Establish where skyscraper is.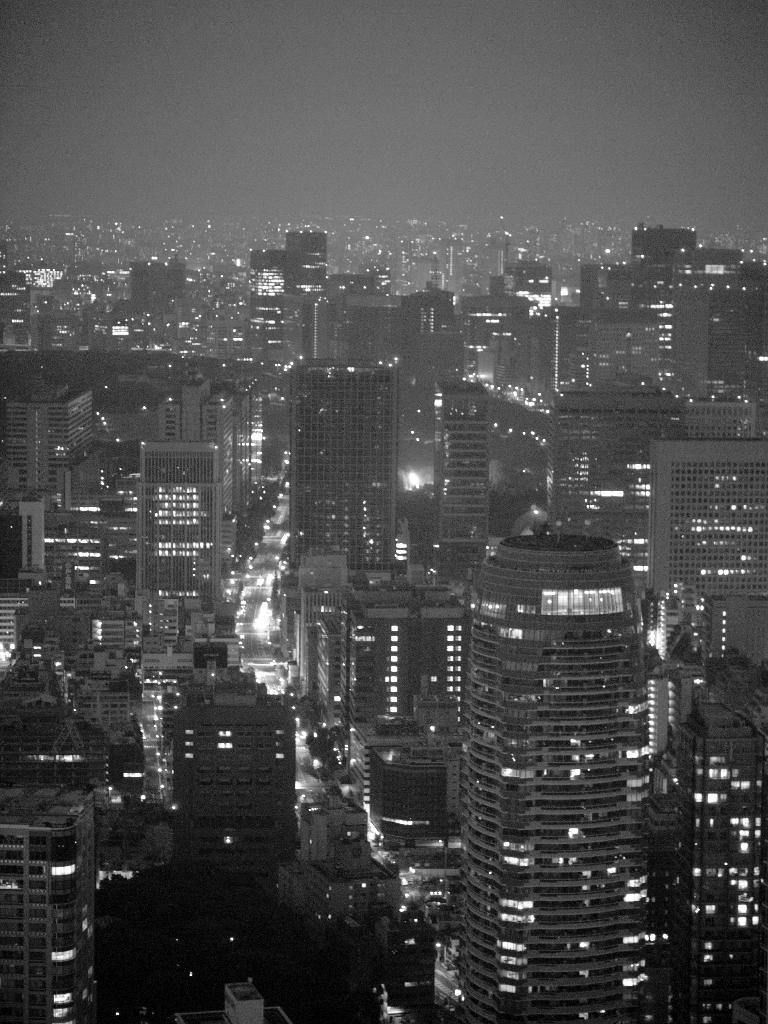
Established at [left=0, top=387, right=88, bottom=501].
